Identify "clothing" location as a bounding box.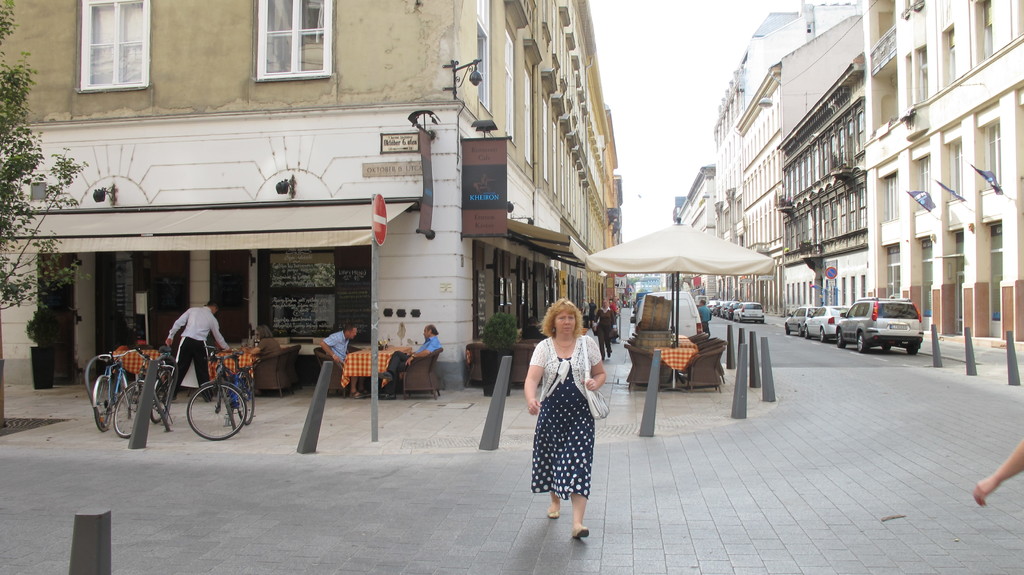
<box>321,332,353,396</box>.
